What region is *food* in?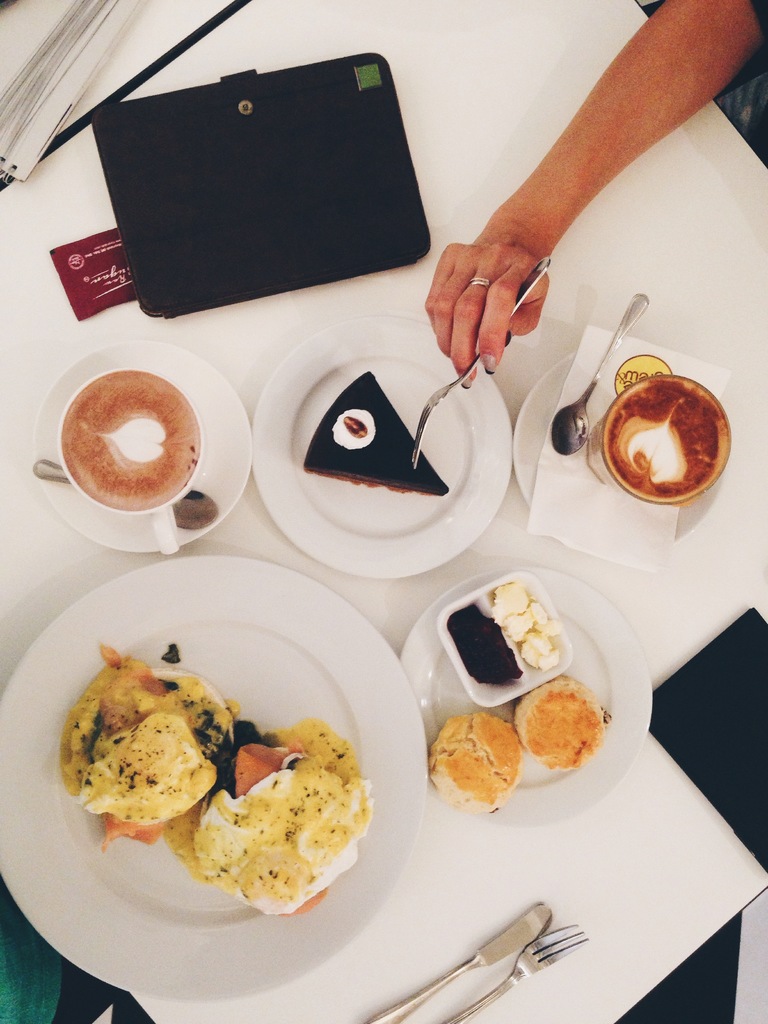
{"left": 68, "top": 664, "right": 234, "bottom": 842}.
